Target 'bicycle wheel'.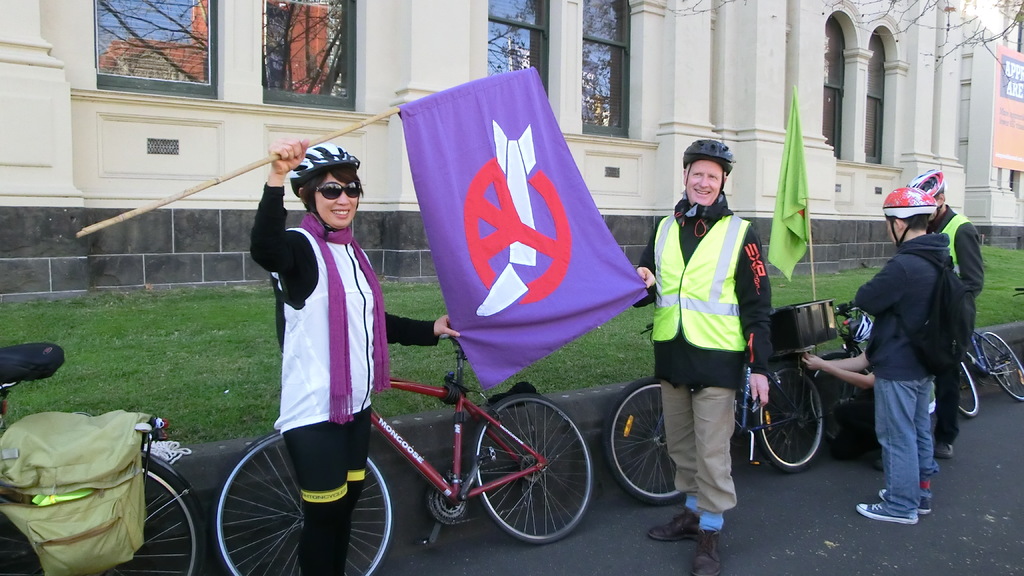
Target region: BBox(0, 453, 204, 575).
